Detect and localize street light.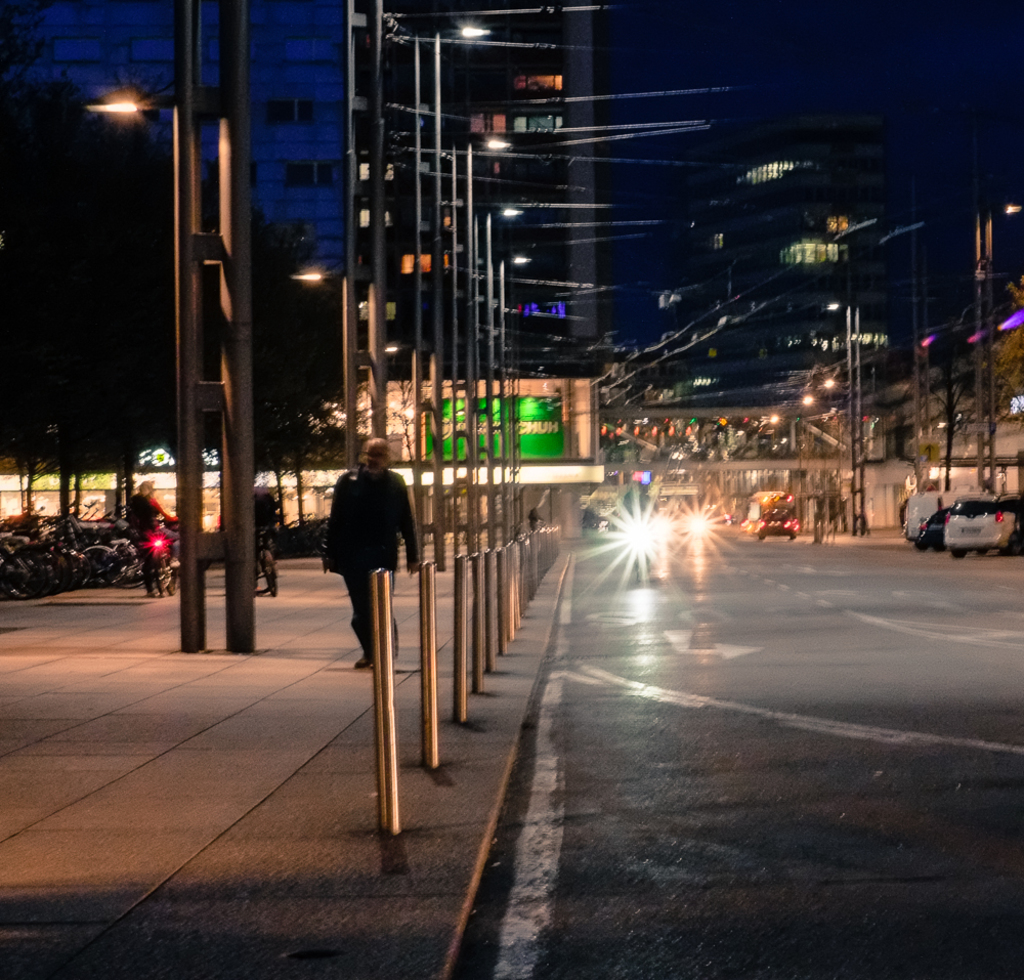
Localized at (left=480, top=199, right=525, bottom=551).
